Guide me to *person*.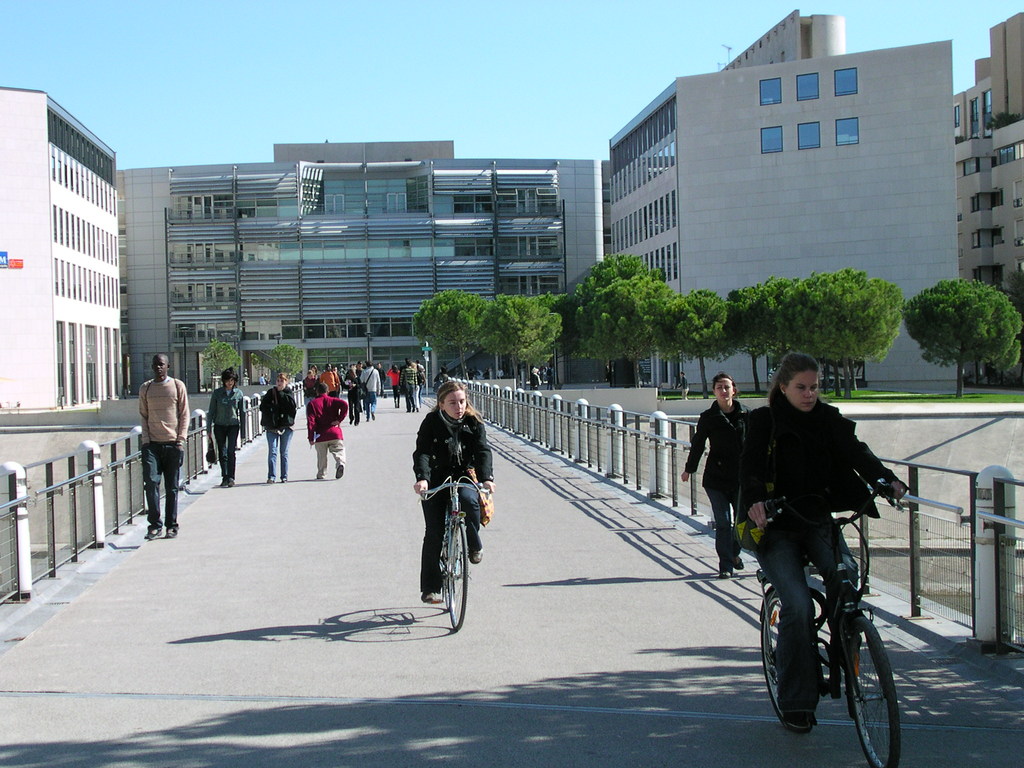
Guidance: 395 362 417 412.
